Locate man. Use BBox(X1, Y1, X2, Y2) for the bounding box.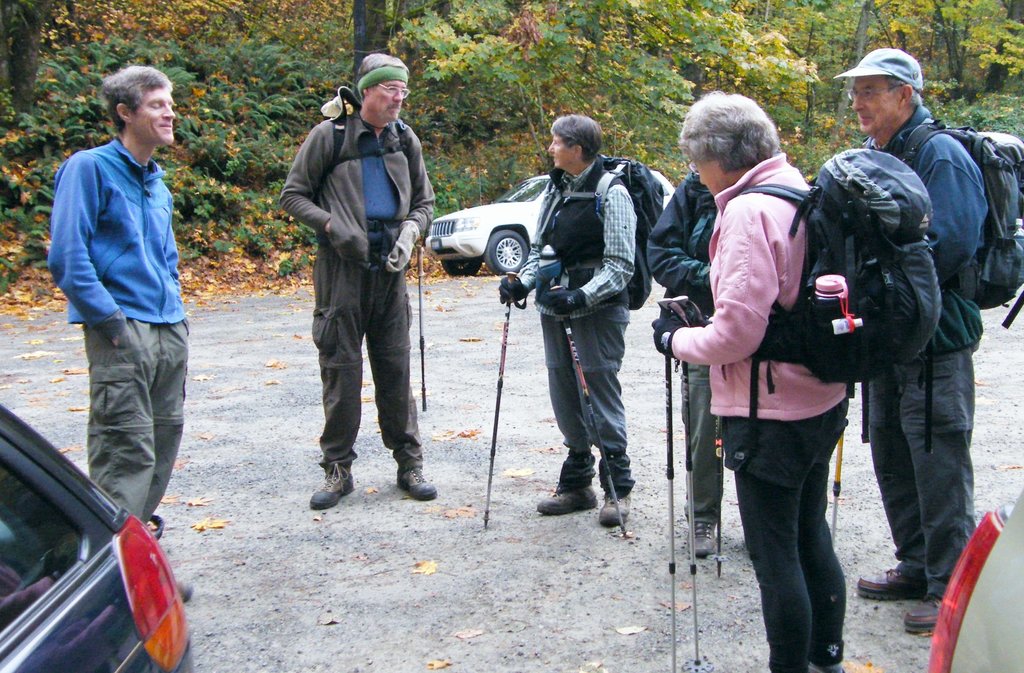
BBox(502, 117, 636, 534).
